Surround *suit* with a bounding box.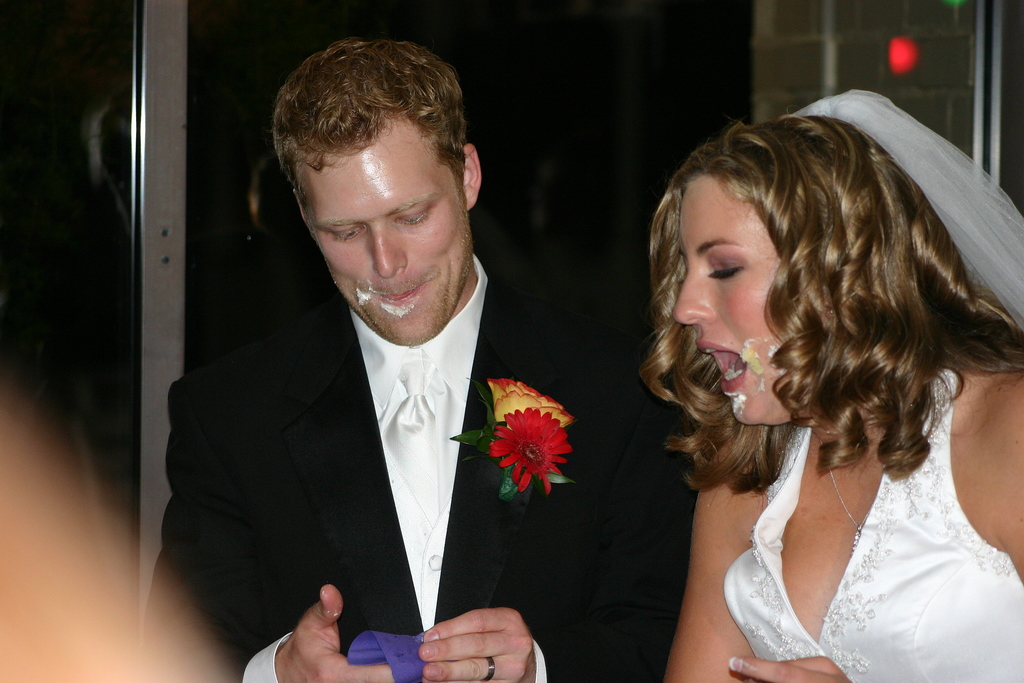
BBox(173, 119, 660, 664).
